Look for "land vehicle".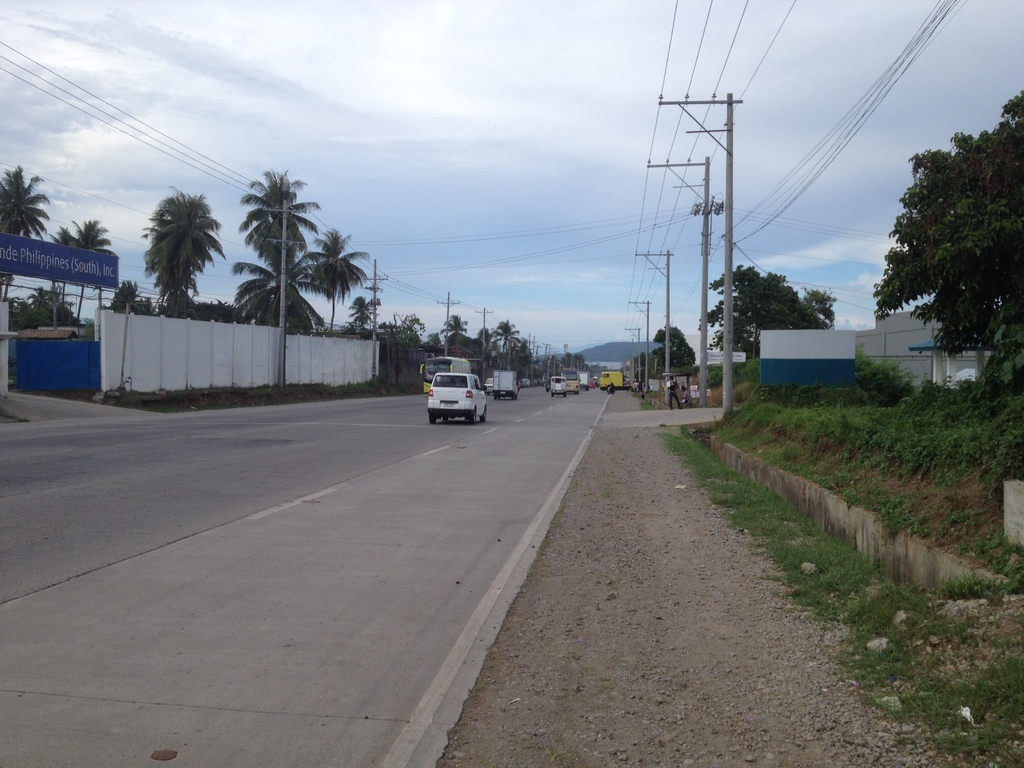
Found: l=428, t=374, r=489, b=421.
